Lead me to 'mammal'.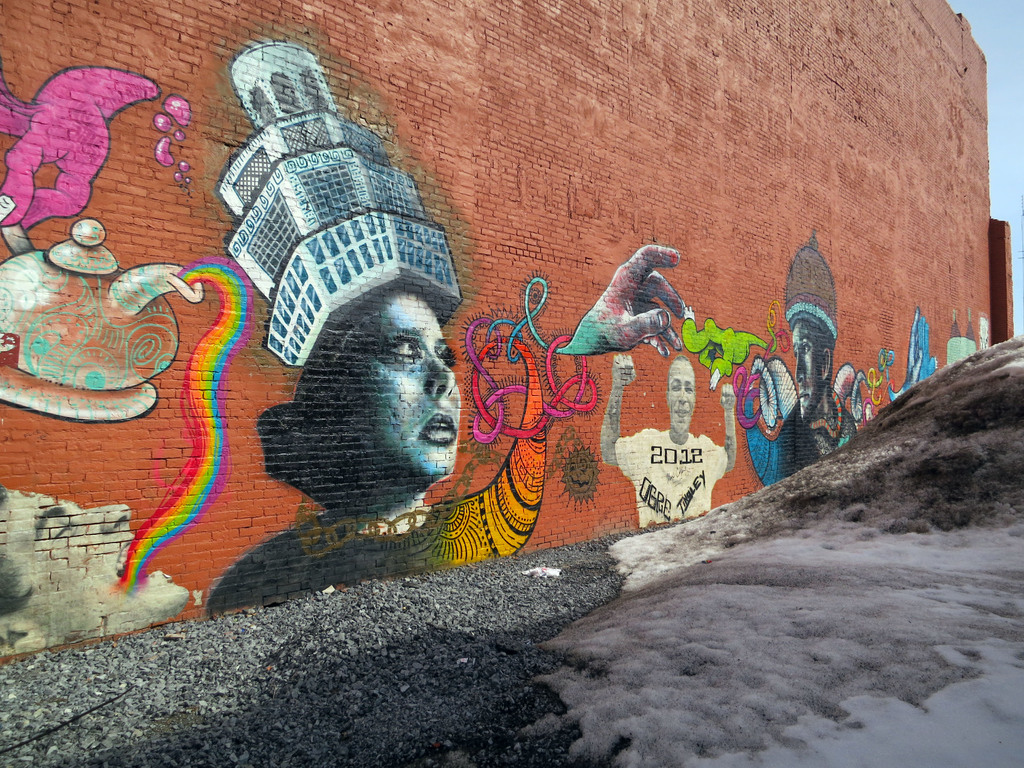
Lead to 210 284 539 613.
